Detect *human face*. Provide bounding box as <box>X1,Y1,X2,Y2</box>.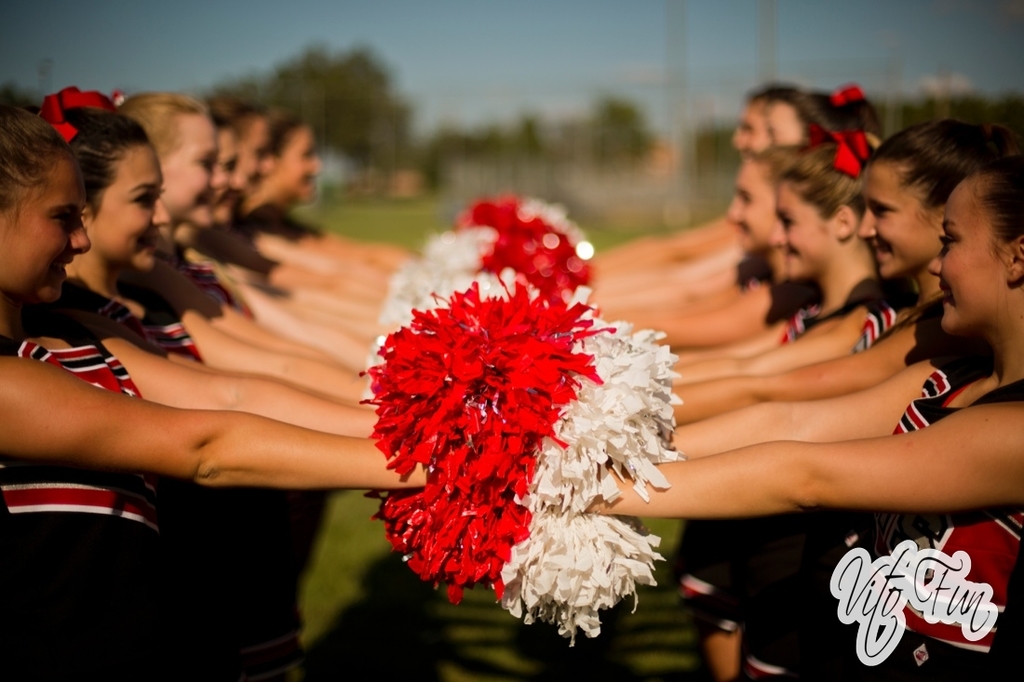
<box>770,190,829,278</box>.
